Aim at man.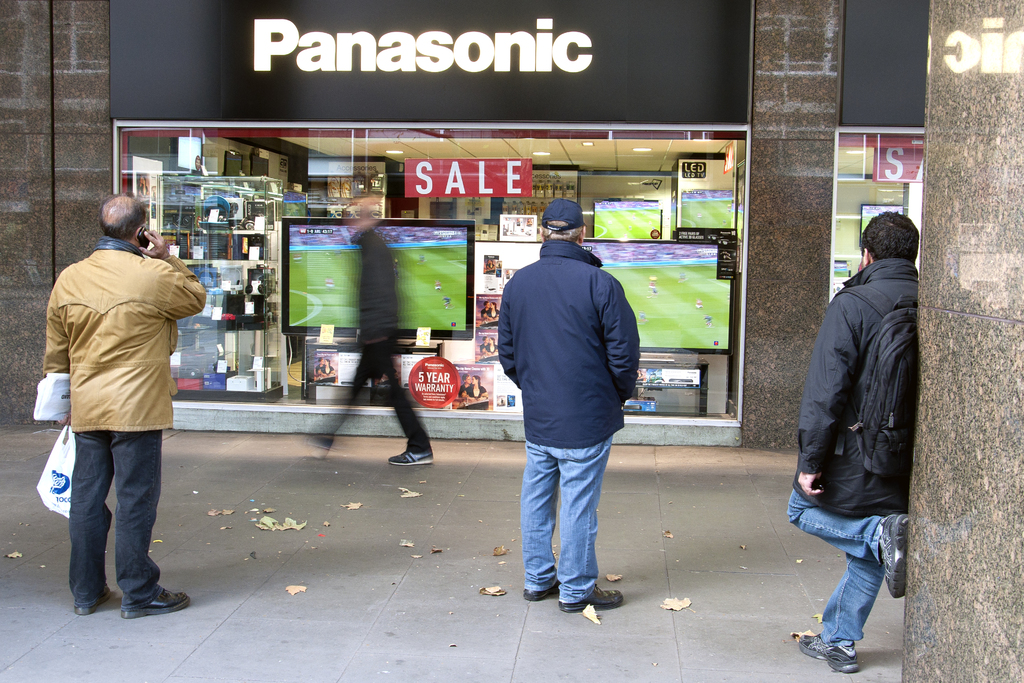
Aimed at locate(787, 210, 921, 668).
